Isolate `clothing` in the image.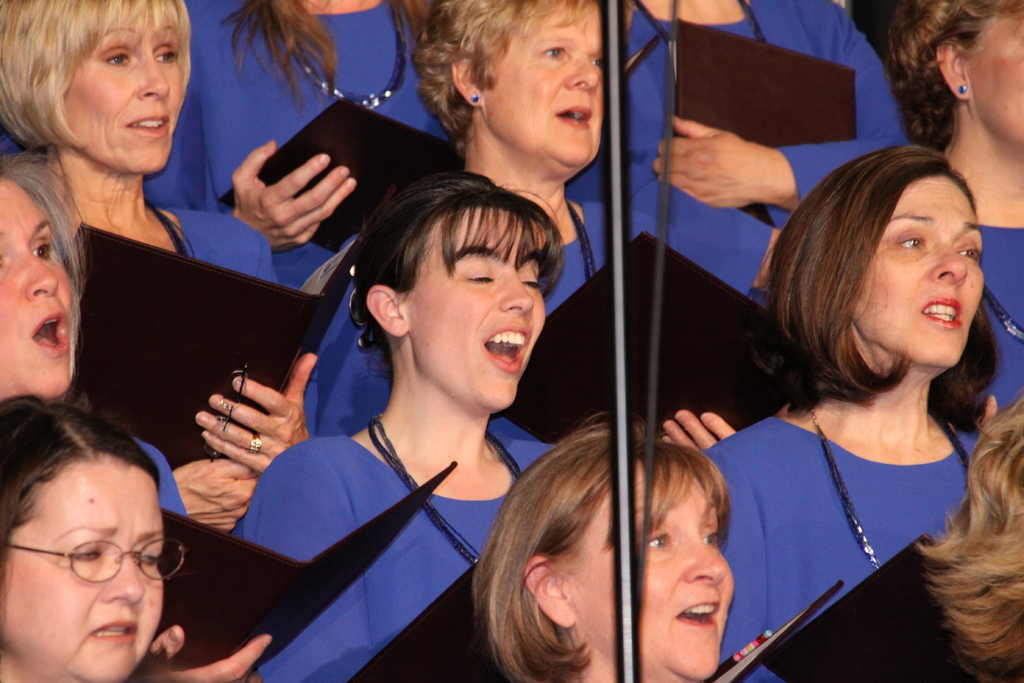
Isolated region: box(232, 424, 560, 682).
